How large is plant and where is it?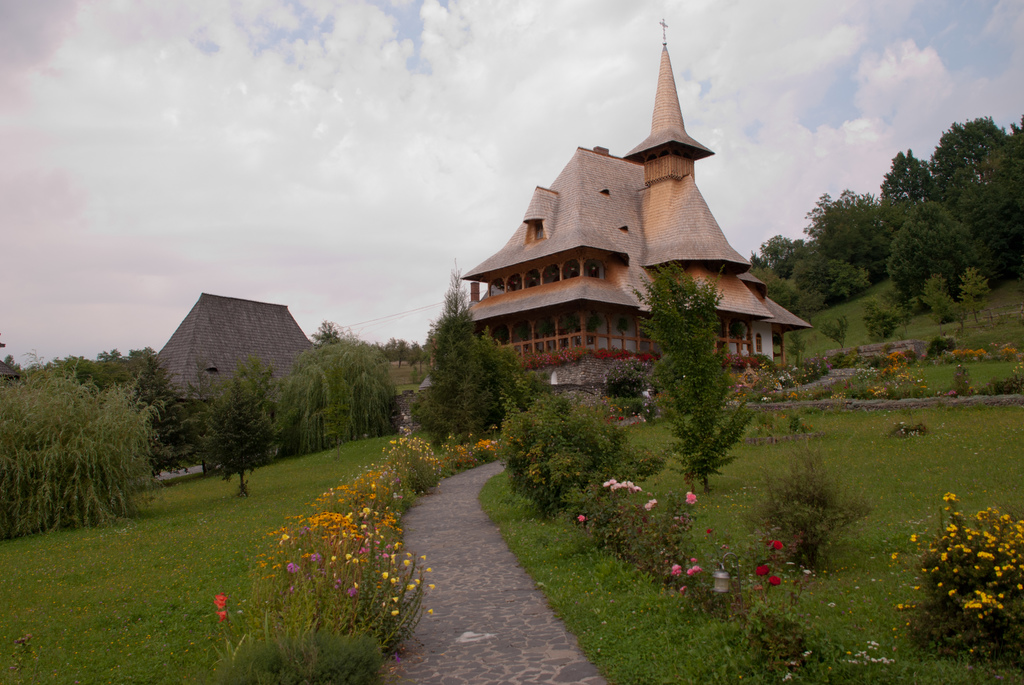
Bounding box: l=530, t=395, r=581, b=443.
